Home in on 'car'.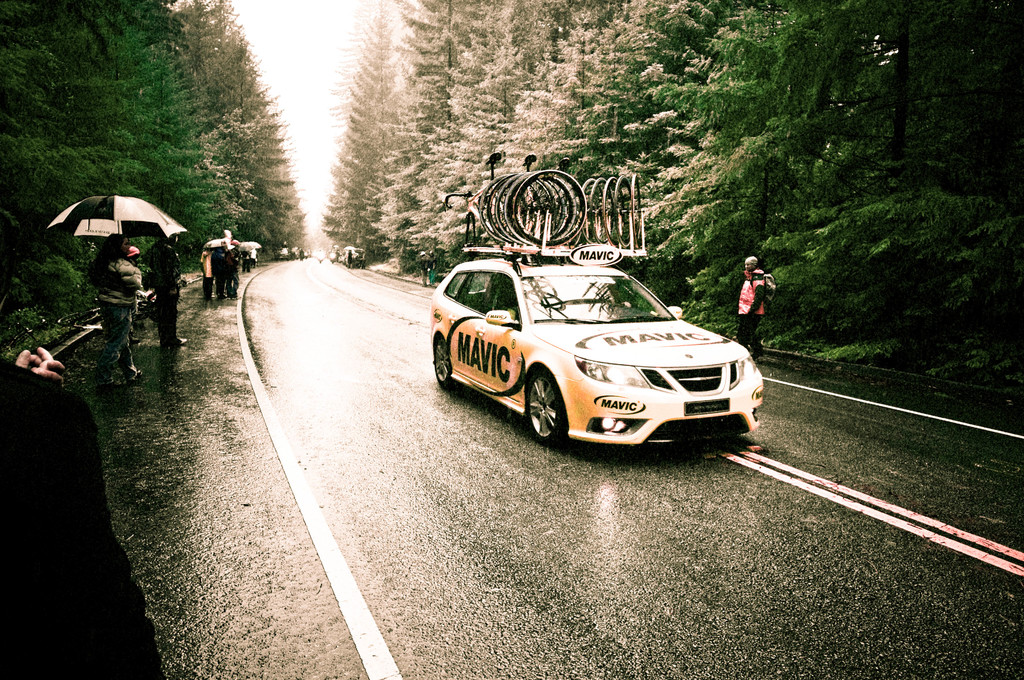
Homed in at 433 150 772 463.
